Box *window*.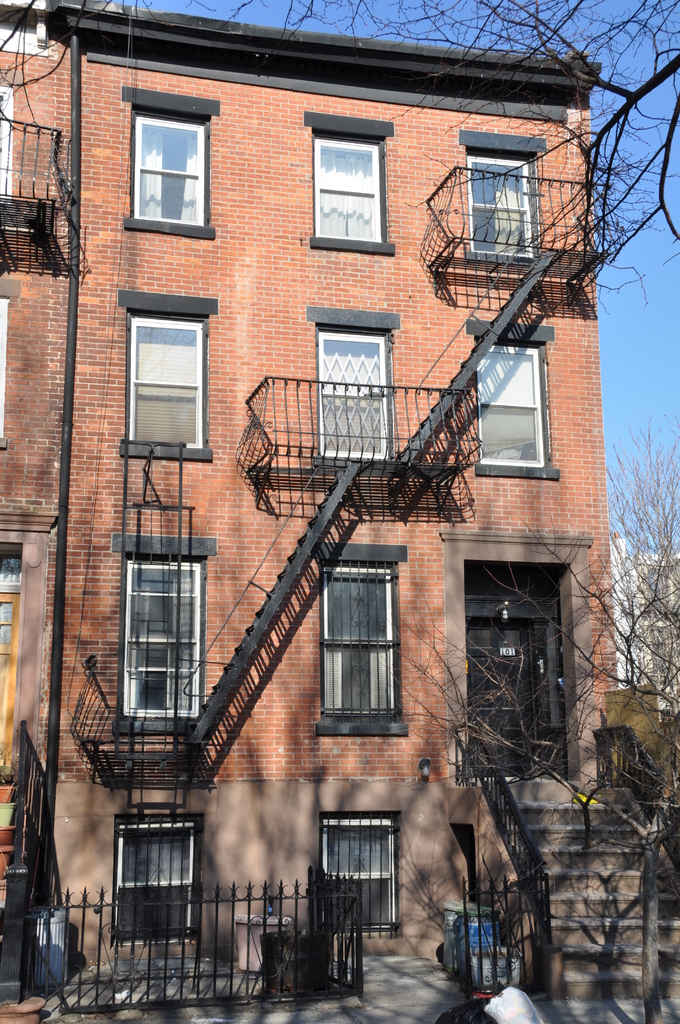
detection(117, 287, 218, 460).
